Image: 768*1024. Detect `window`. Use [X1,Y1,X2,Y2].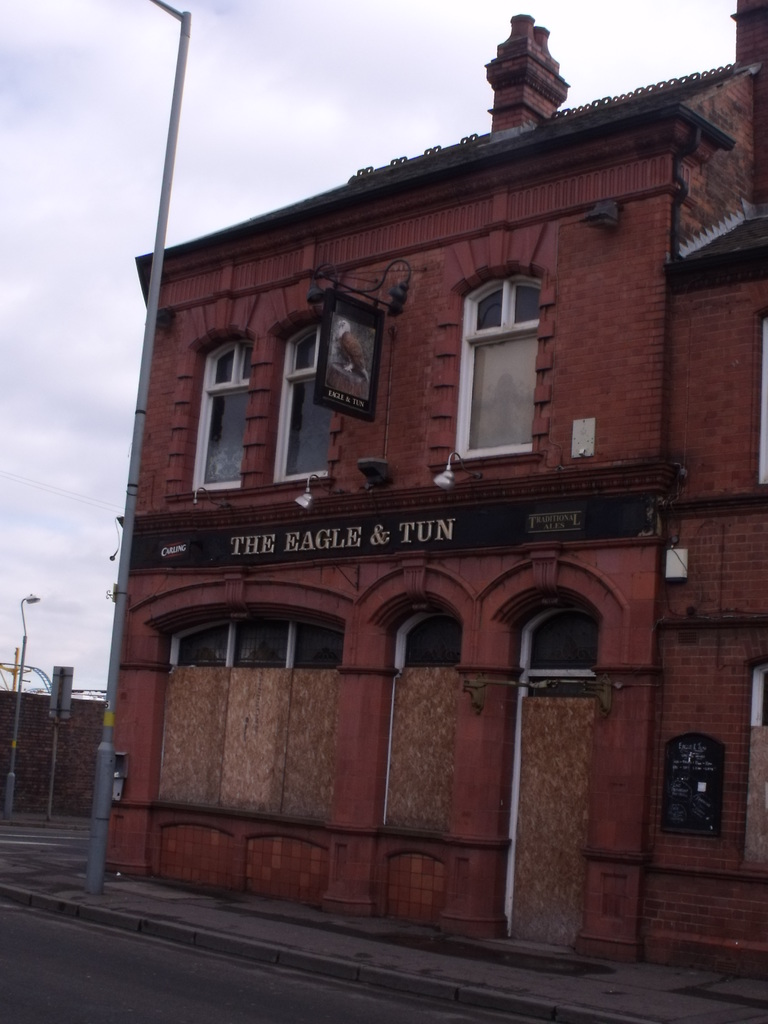
[447,260,543,467].
